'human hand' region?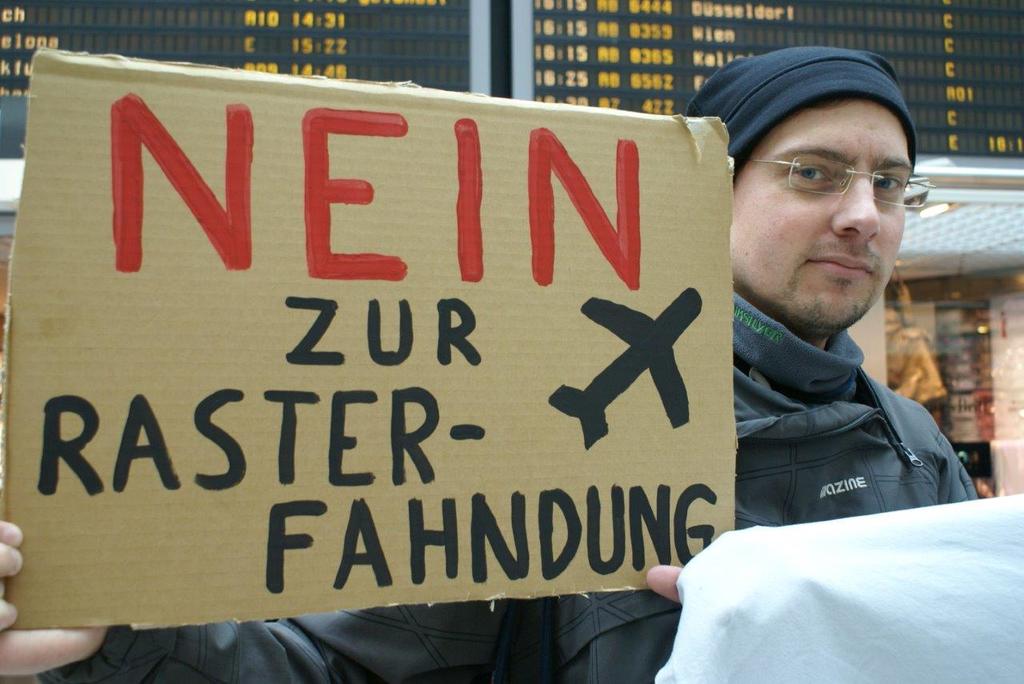
(left=0, top=517, right=112, bottom=681)
